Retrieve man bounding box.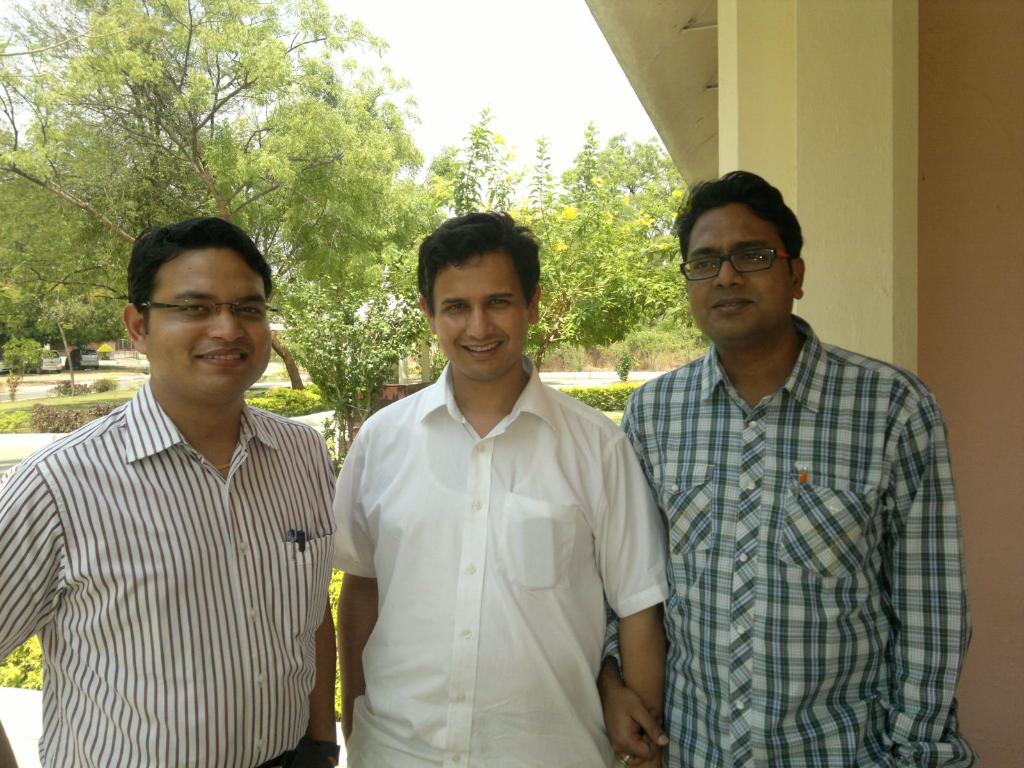
Bounding box: {"left": 0, "top": 214, "right": 338, "bottom": 767}.
